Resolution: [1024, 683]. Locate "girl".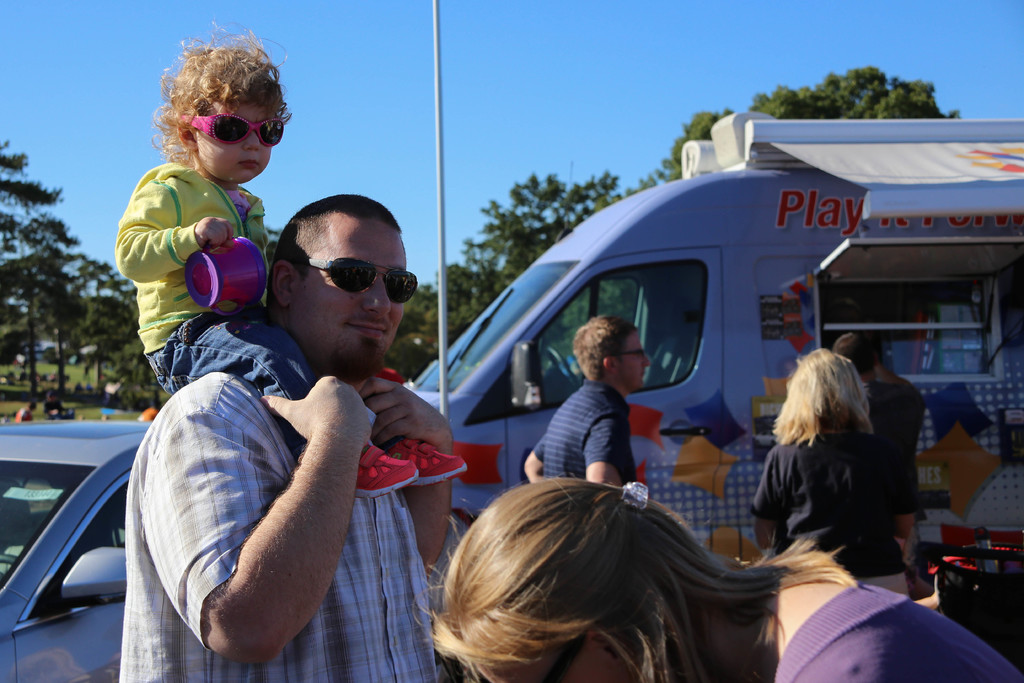
BBox(111, 27, 465, 495).
